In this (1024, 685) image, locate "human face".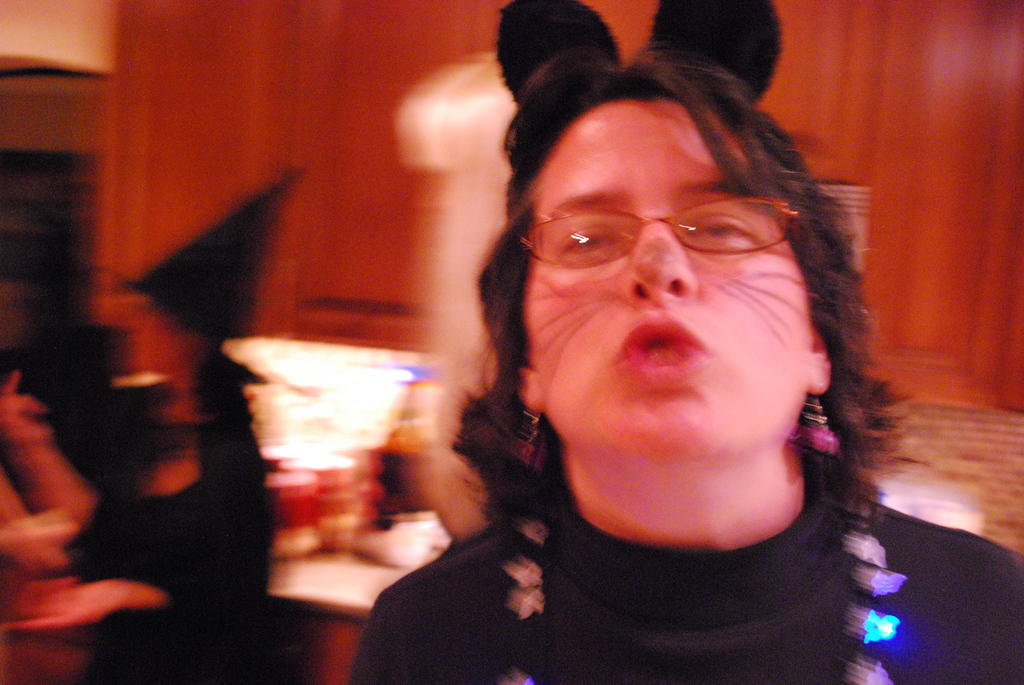
Bounding box: select_region(532, 101, 812, 467).
